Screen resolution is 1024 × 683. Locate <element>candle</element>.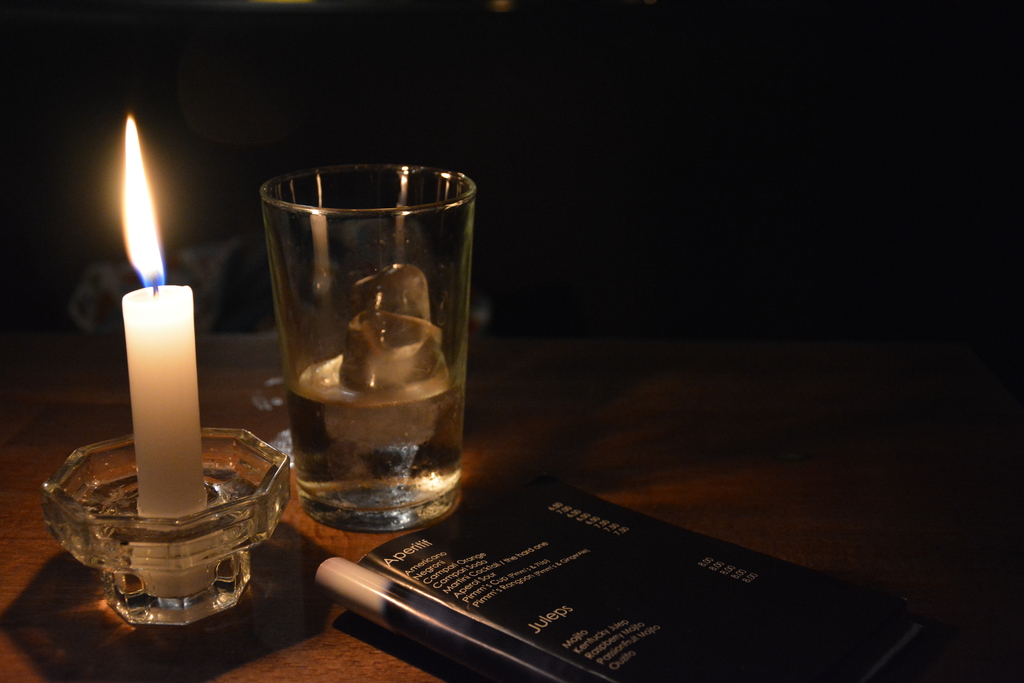
118/117/213/589.
